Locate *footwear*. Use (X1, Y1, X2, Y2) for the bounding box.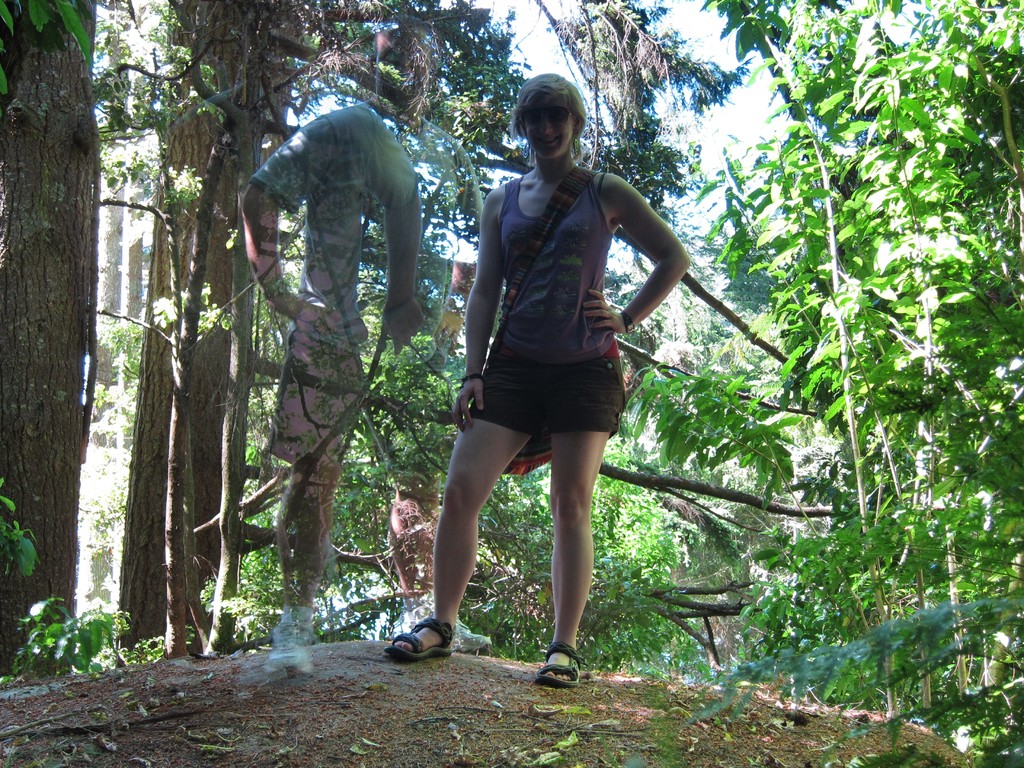
(531, 639, 585, 691).
